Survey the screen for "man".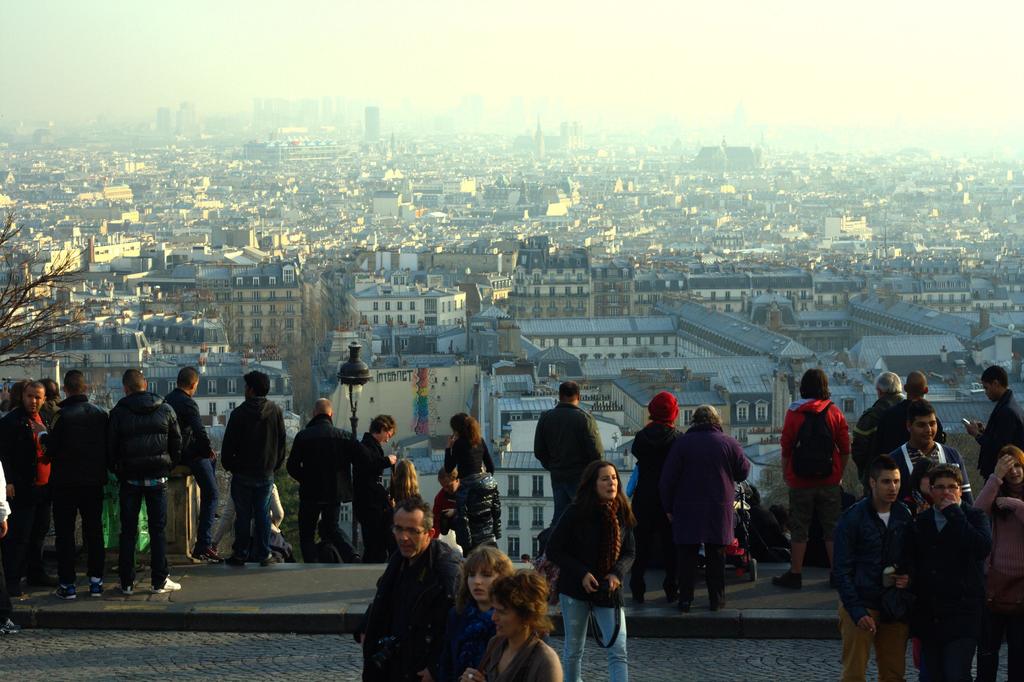
Survey found: BBox(831, 455, 921, 681).
